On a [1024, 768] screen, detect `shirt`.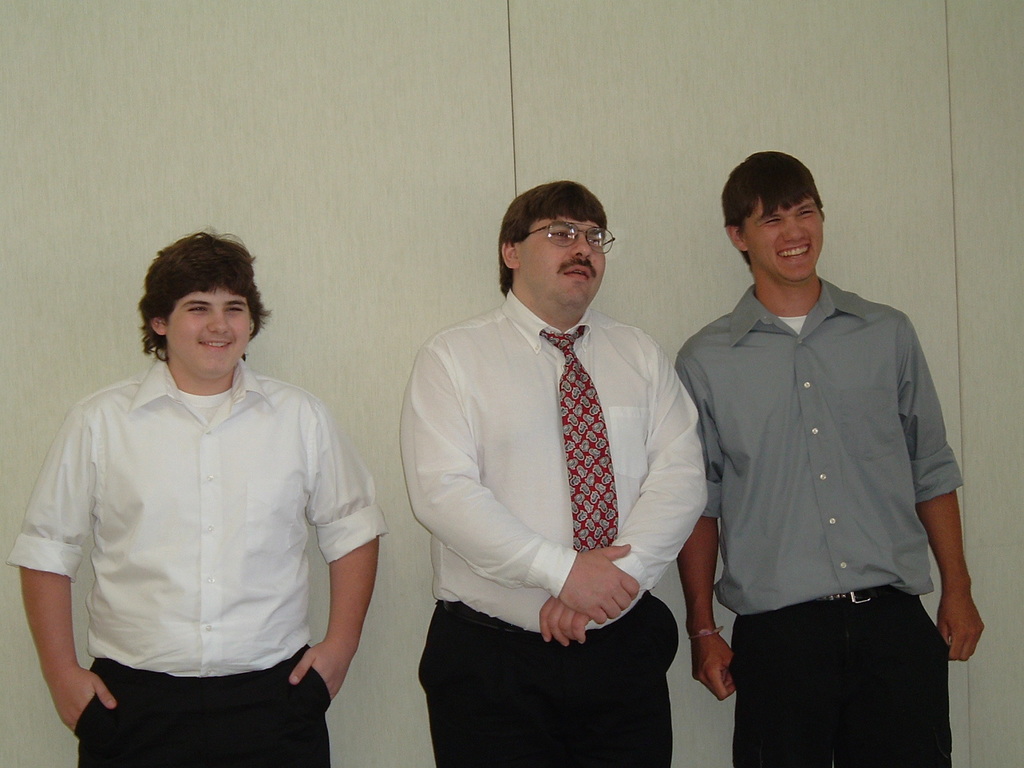
bbox(2, 348, 389, 678).
